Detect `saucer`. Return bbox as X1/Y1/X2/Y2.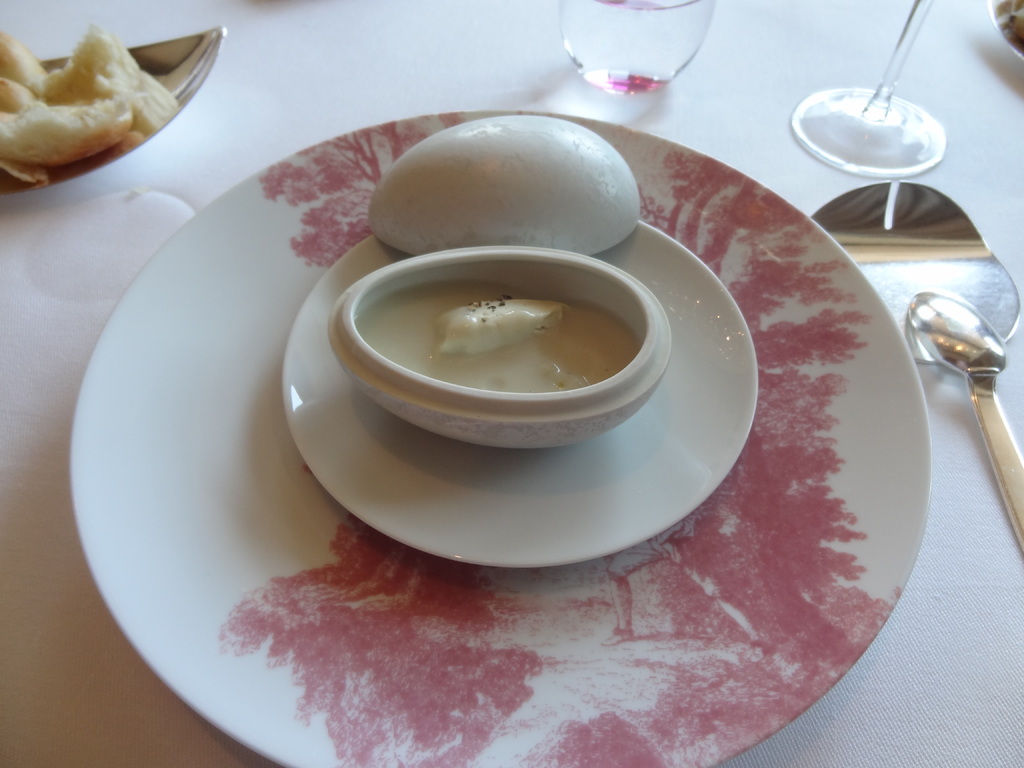
280/213/759/573.
